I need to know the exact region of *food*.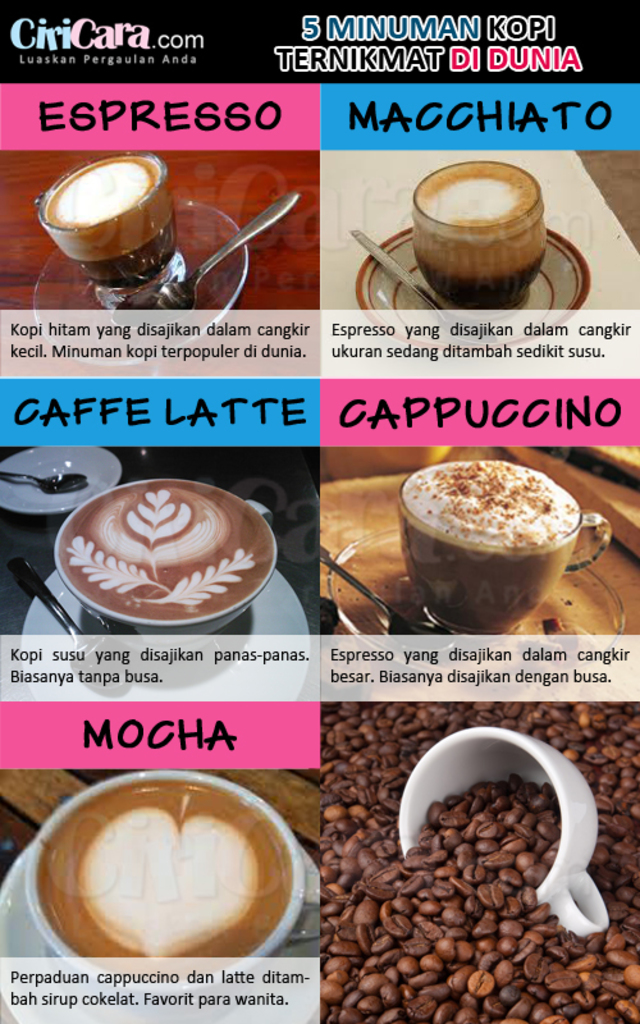
Region: box(406, 457, 573, 550).
